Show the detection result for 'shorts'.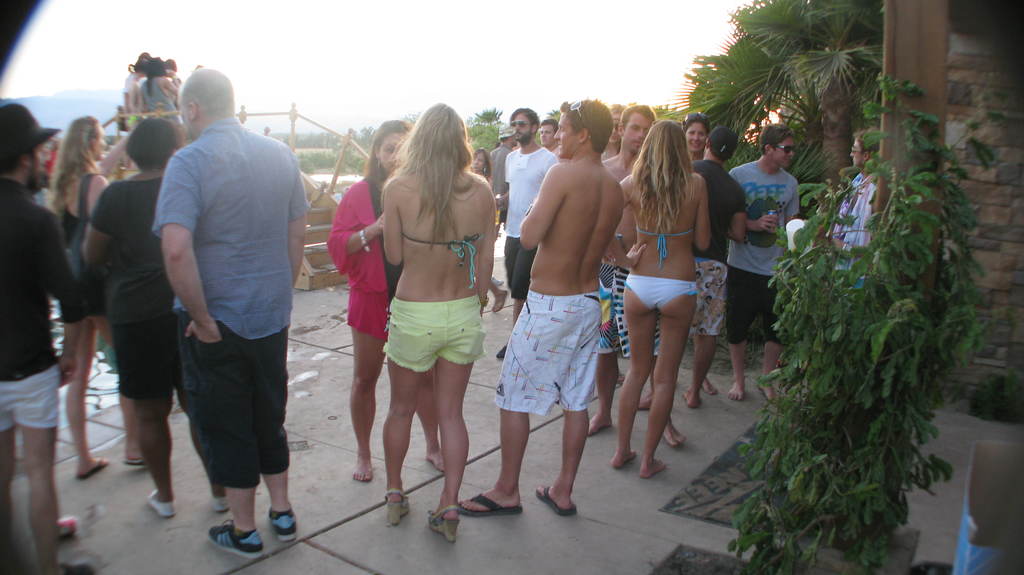
489 297 606 410.
